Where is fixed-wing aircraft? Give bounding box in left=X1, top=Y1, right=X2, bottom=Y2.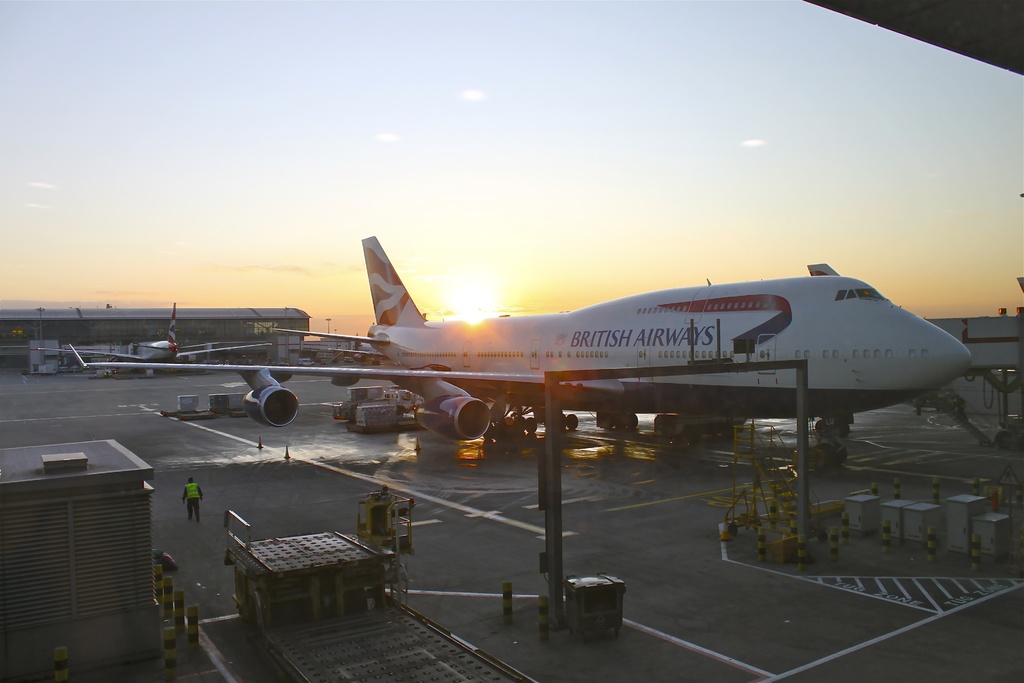
left=0, top=290, right=275, bottom=377.
